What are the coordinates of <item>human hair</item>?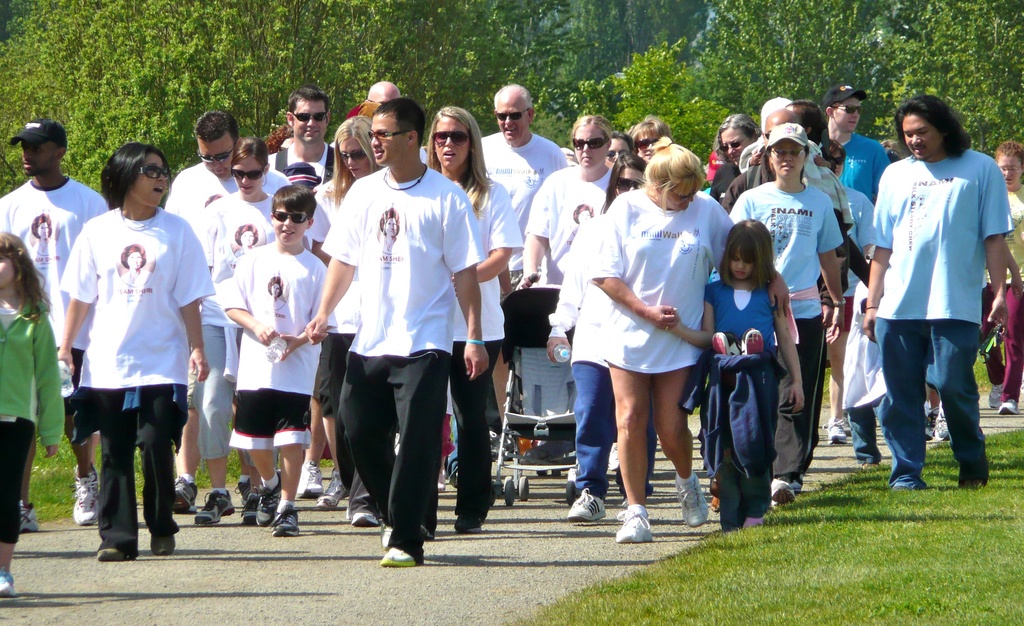
[601, 152, 648, 211].
